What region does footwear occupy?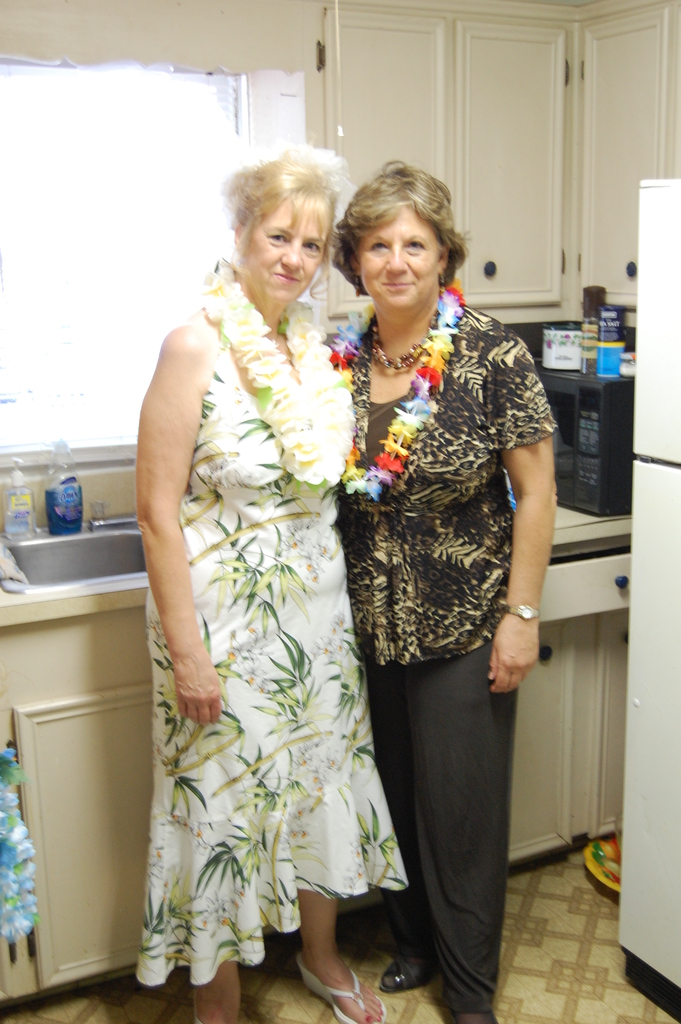
left=190, top=995, right=231, bottom=1023.
